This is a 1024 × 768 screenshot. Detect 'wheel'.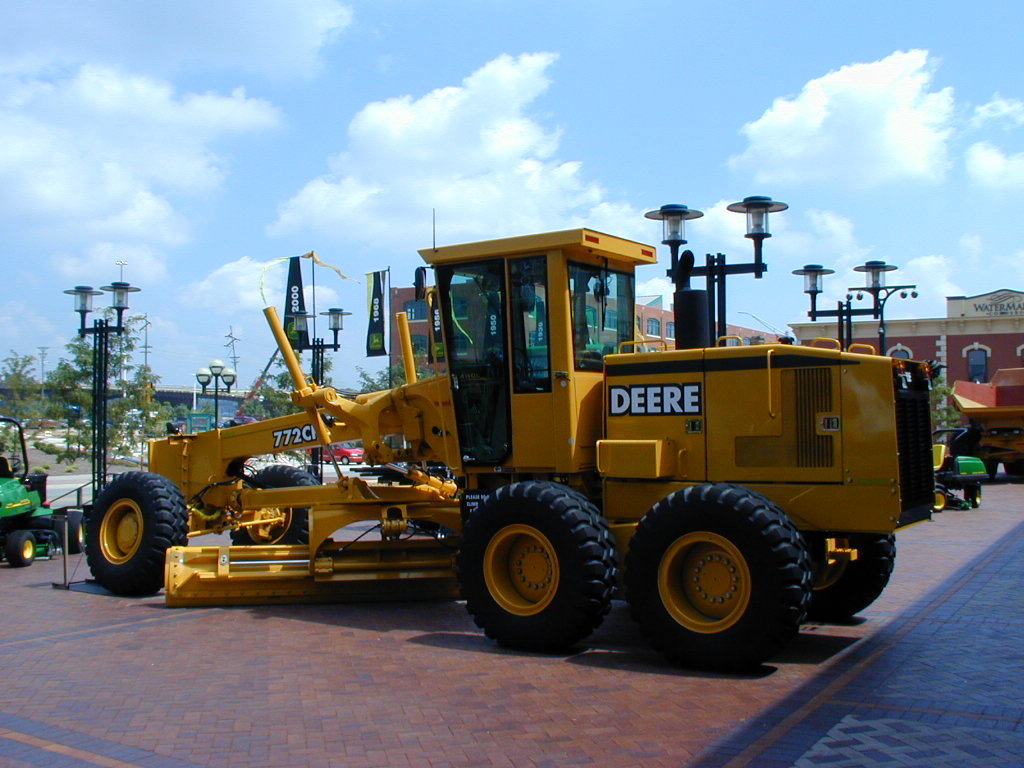
(931,487,946,512).
